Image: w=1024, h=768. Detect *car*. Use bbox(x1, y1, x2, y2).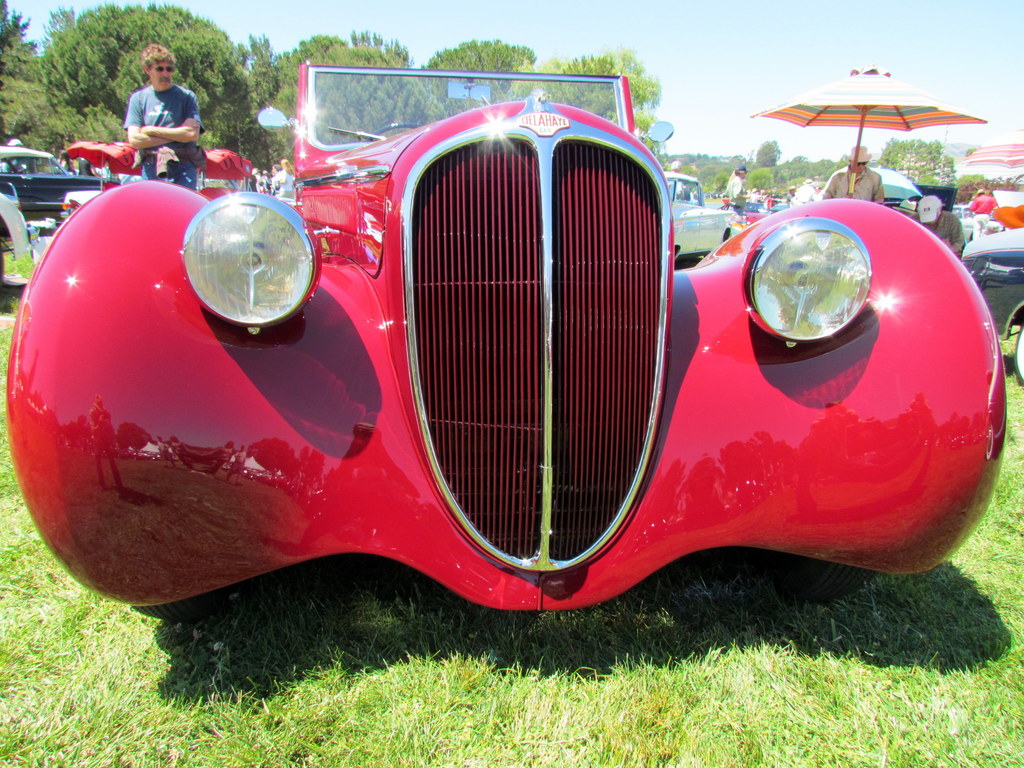
bbox(0, 193, 40, 268).
